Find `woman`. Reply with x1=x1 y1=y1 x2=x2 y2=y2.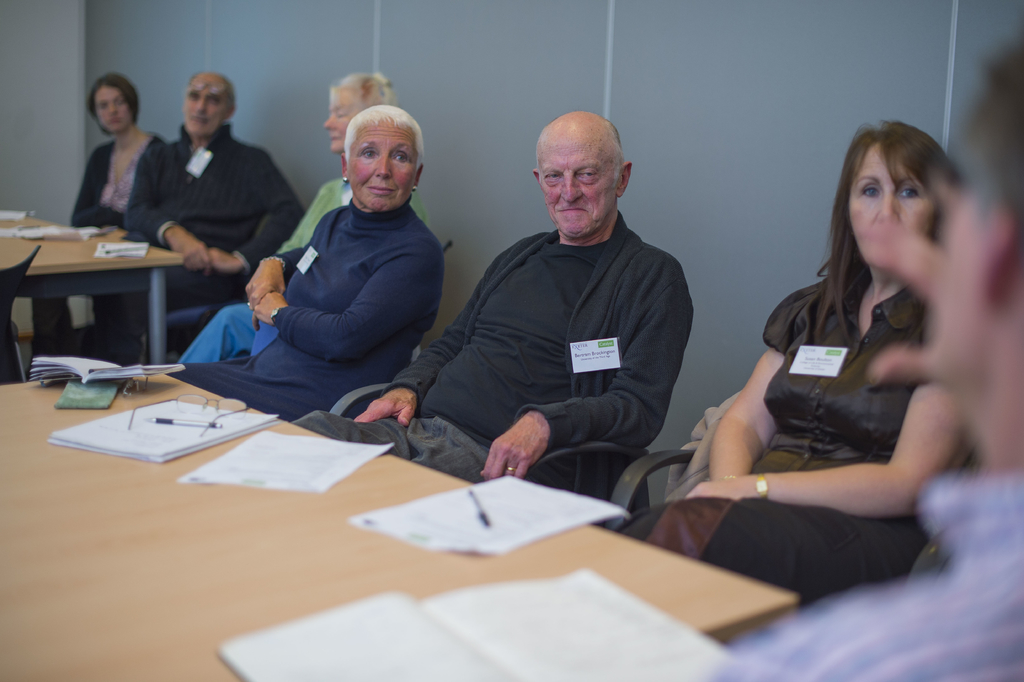
x1=179 y1=72 x2=394 y2=365.
